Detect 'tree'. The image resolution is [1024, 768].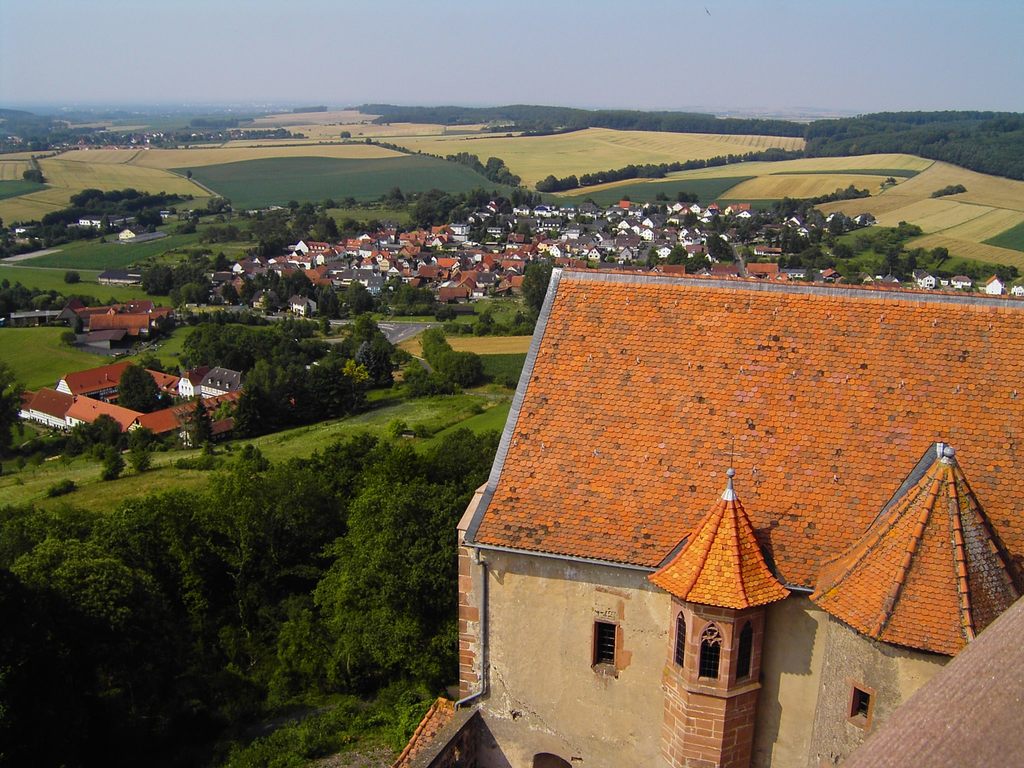
bbox(25, 168, 41, 183).
